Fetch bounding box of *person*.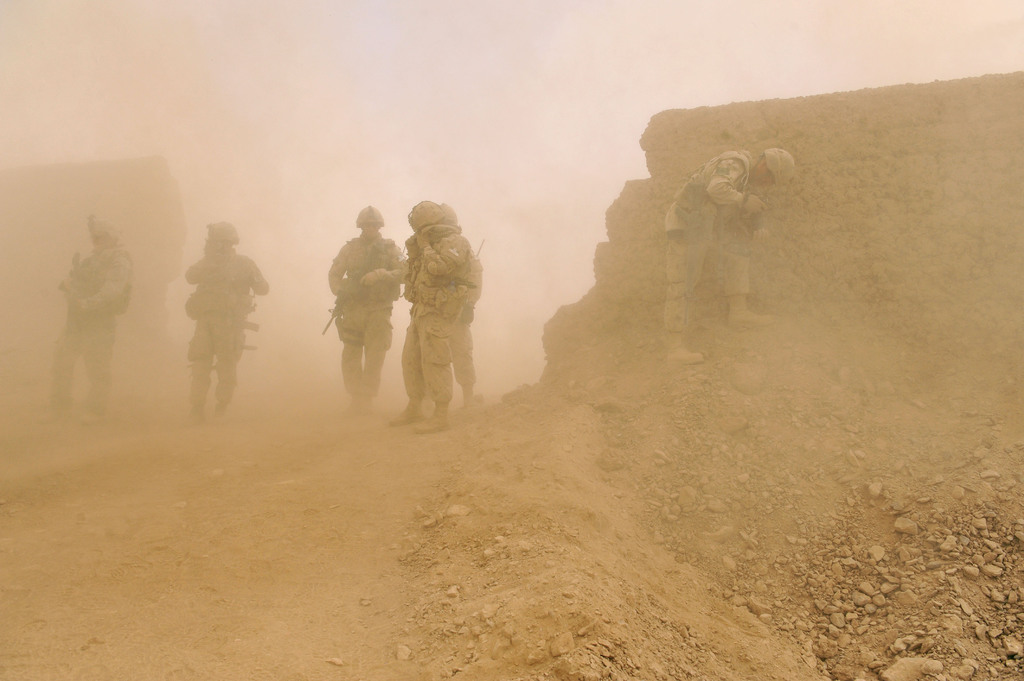
Bbox: l=328, t=205, r=412, b=413.
